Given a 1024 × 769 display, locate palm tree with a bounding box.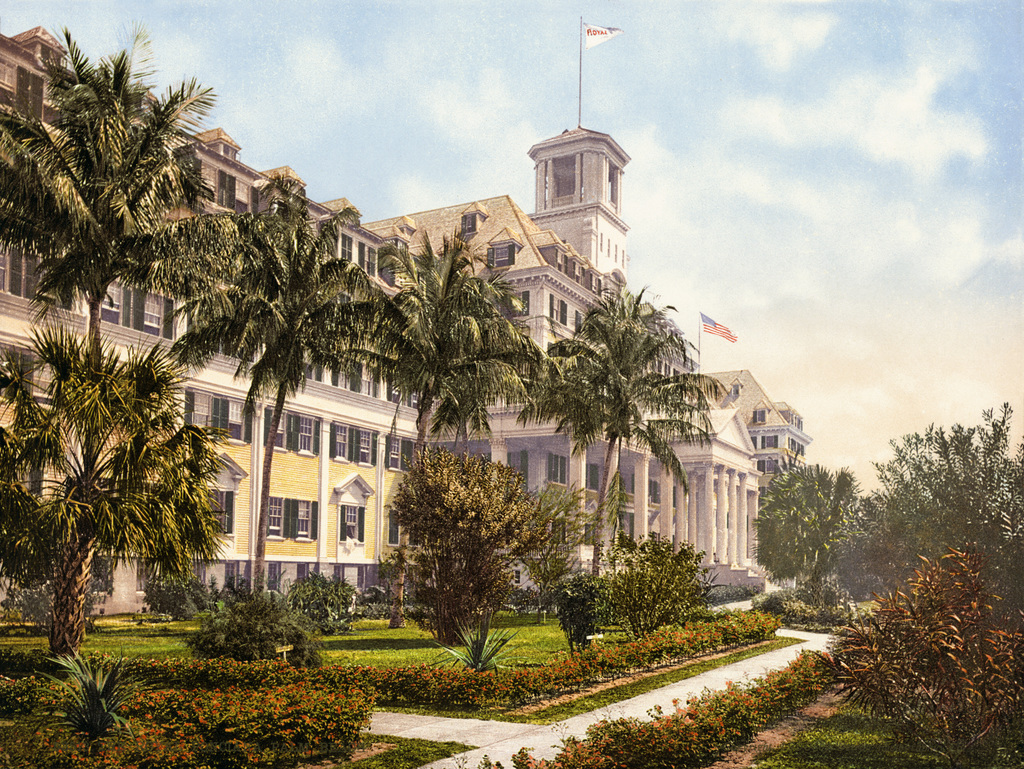
Located: (left=404, top=451, right=513, bottom=658).
